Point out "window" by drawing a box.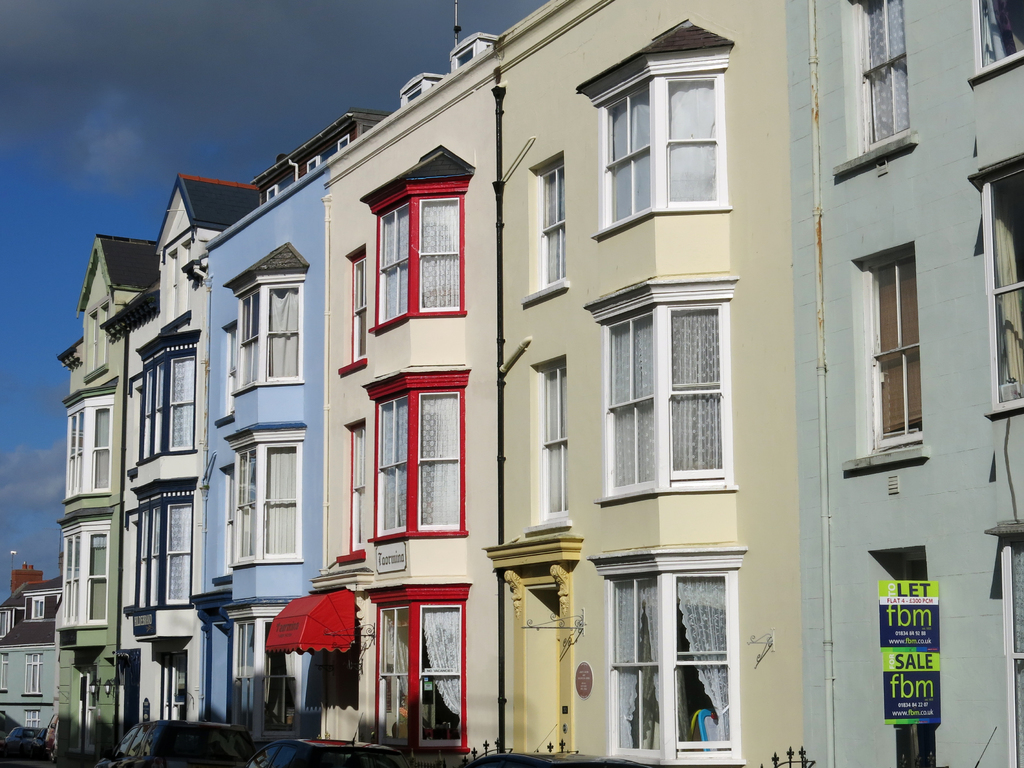
[left=218, top=240, right=303, bottom=392].
